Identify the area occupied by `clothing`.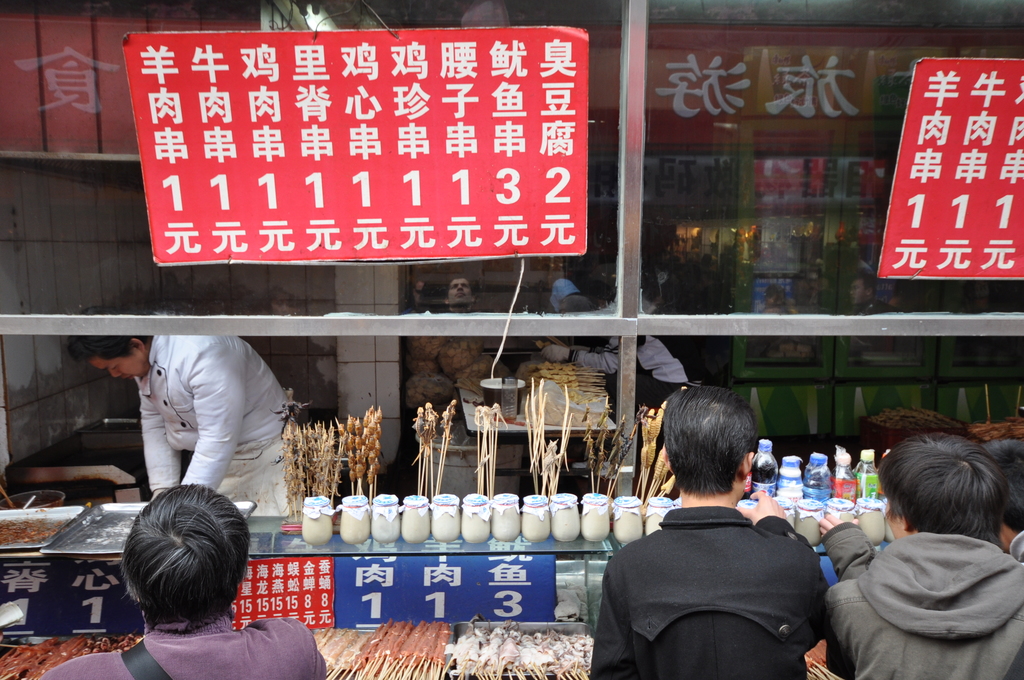
Area: (40, 615, 330, 679).
